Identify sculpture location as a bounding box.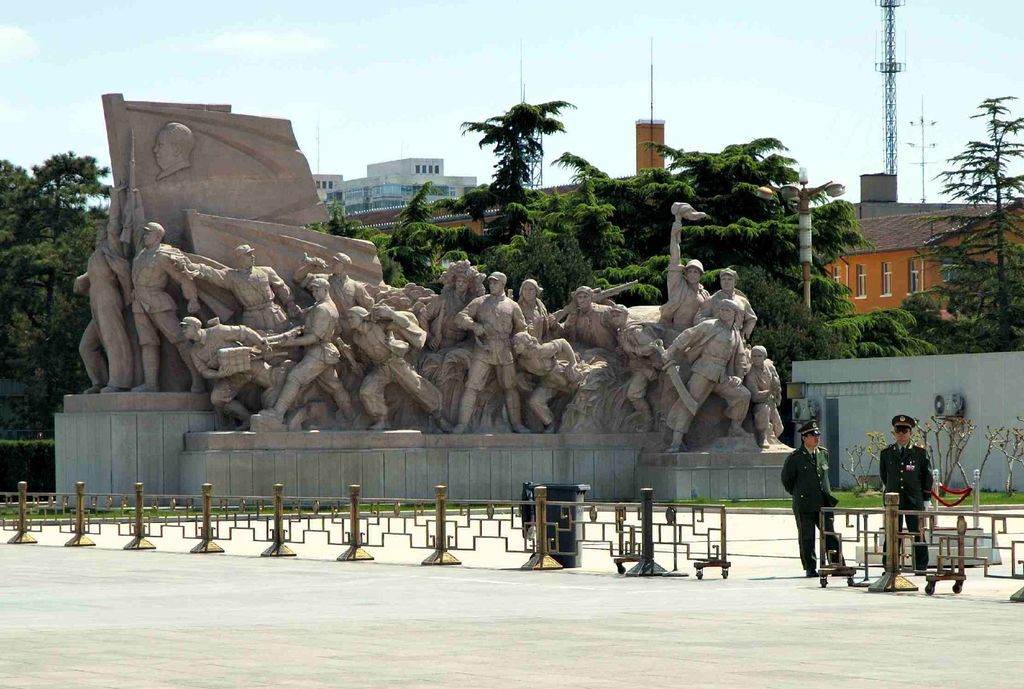
l=150, t=112, r=214, b=182.
